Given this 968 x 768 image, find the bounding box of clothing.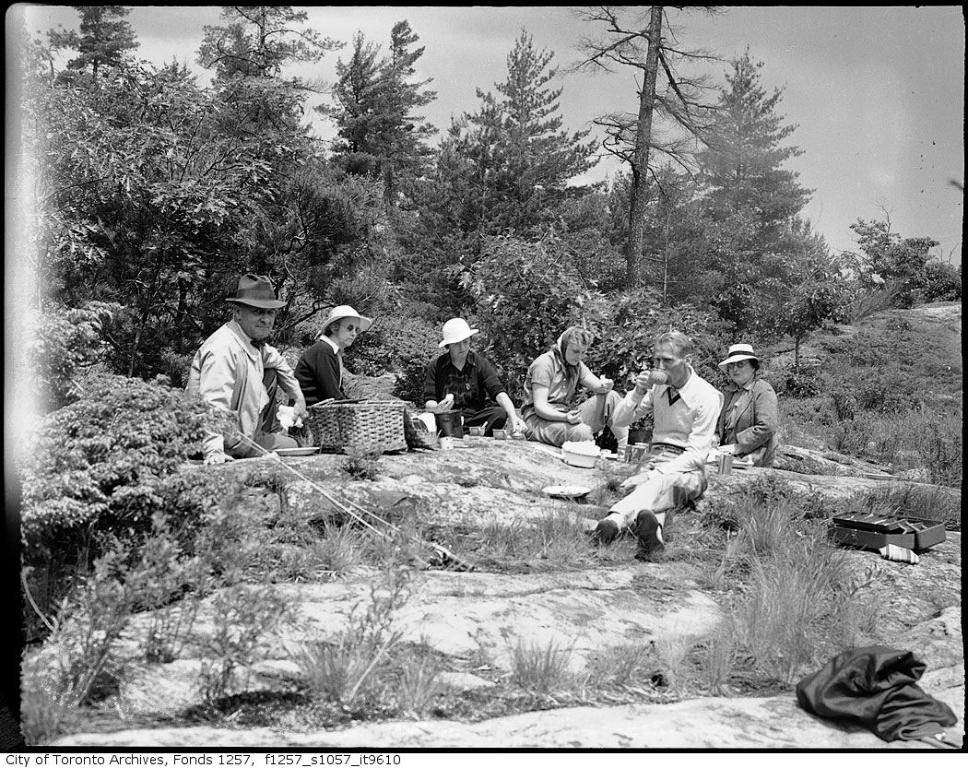
(left=183, top=317, right=303, bottom=462).
